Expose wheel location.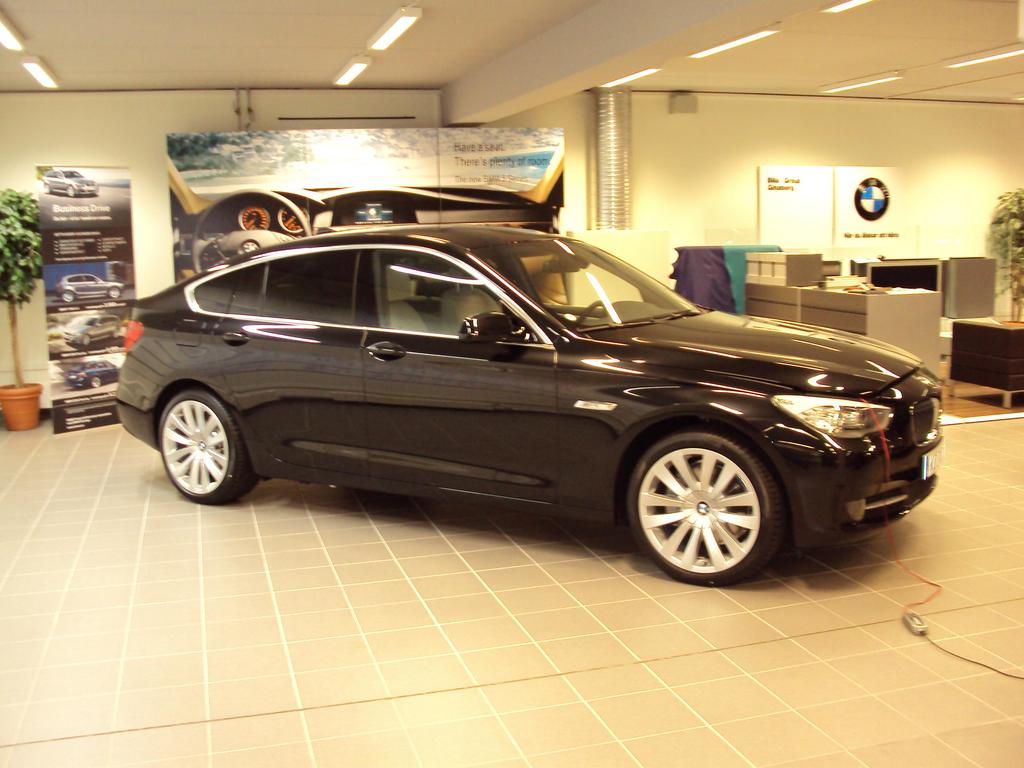
Exposed at x1=82, y1=332, x2=91, y2=343.
